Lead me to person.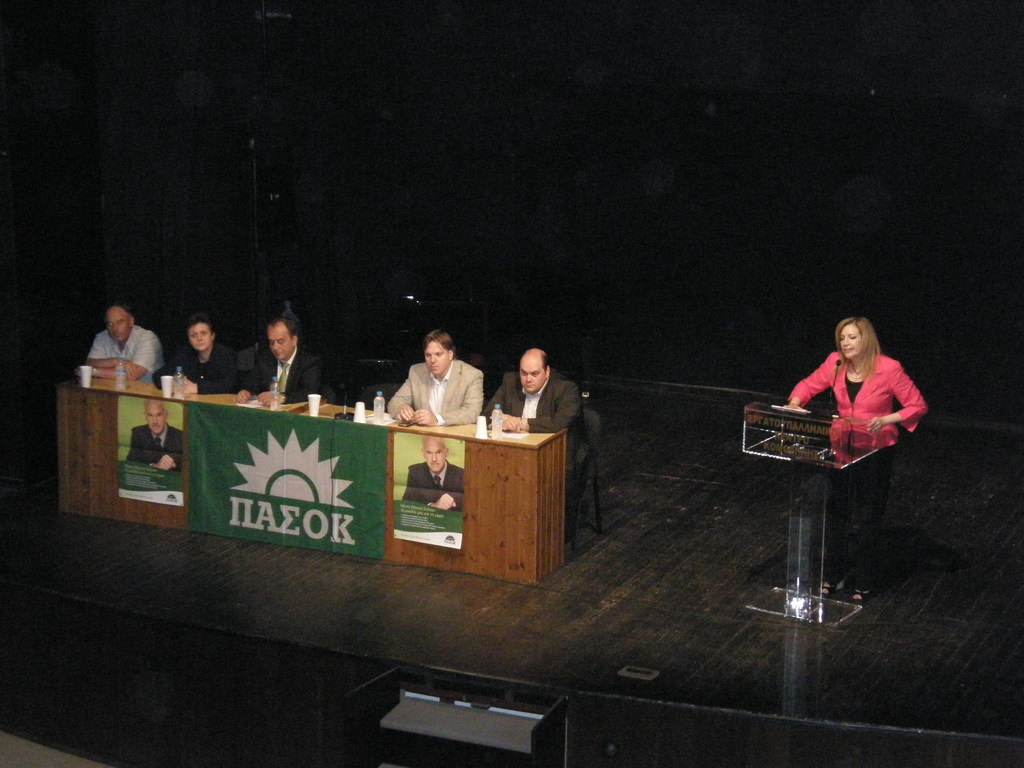
Lead to 232, 309, 331, 404.
